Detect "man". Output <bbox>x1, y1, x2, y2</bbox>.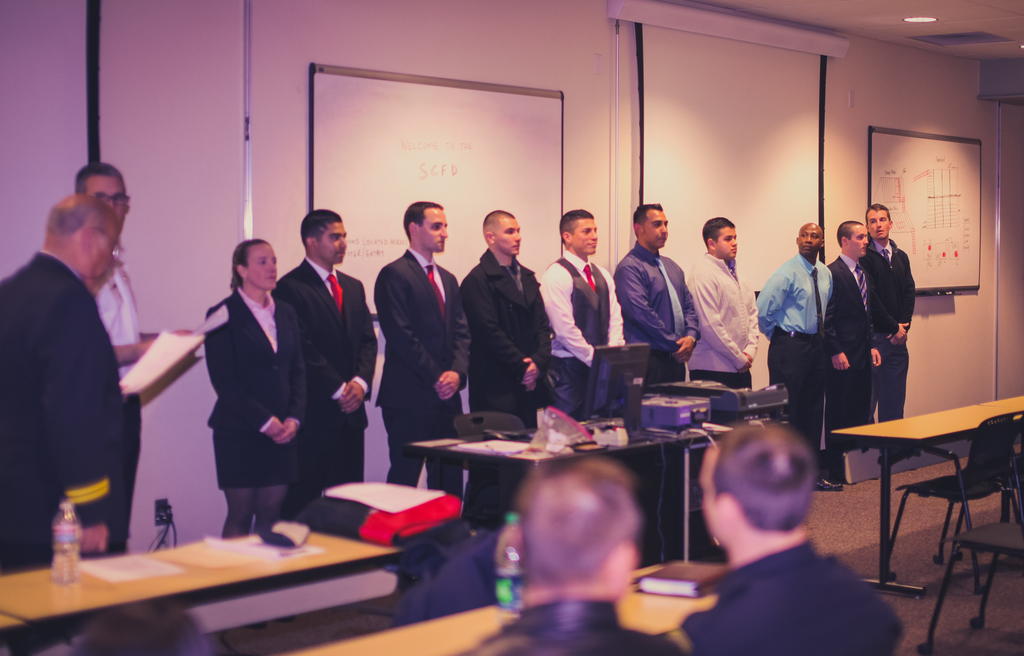
<bbox>0, 196, 160, 655</bbox>.
